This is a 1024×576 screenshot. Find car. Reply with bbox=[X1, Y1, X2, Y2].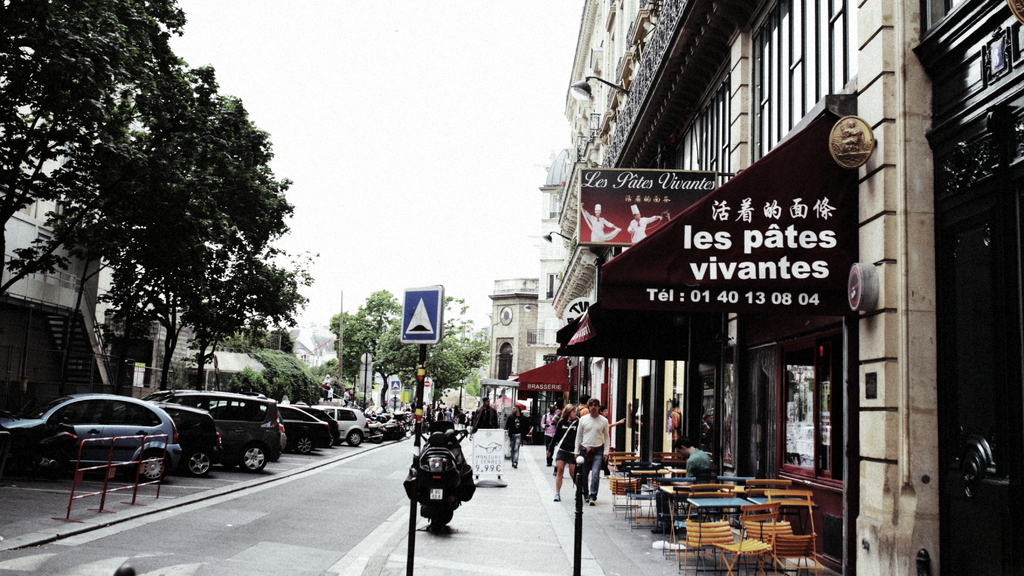
bbox=[264, 404, 335, 451].
